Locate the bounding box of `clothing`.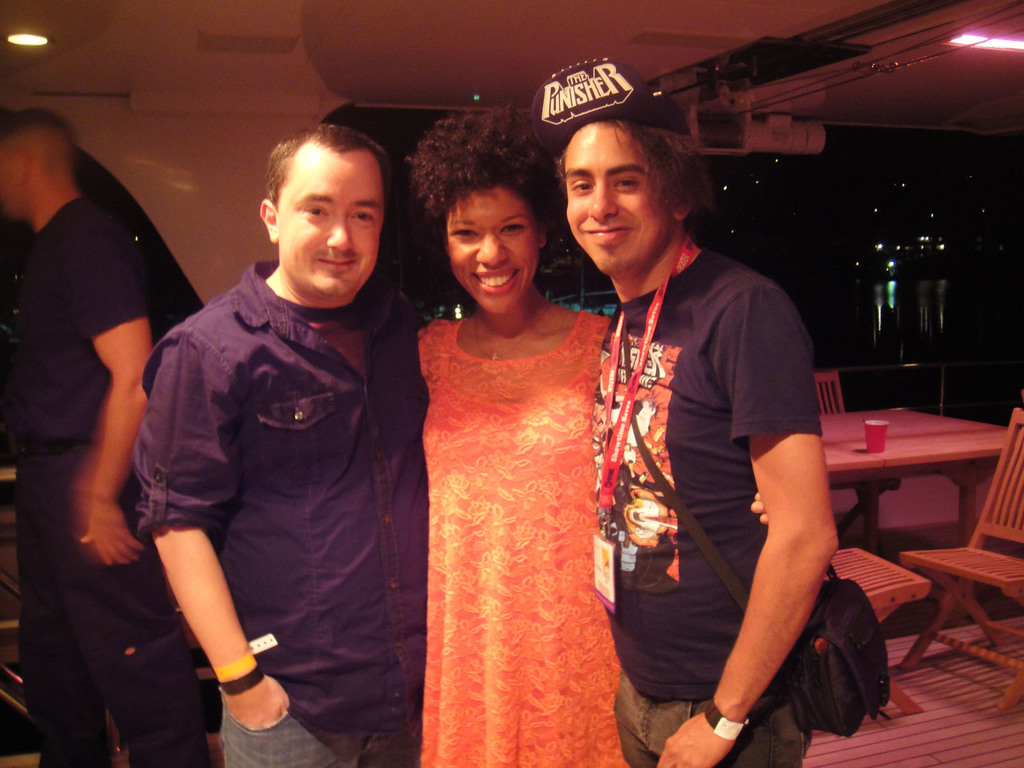
Bounding box: <region>413, 310, 616, 767</region>.
